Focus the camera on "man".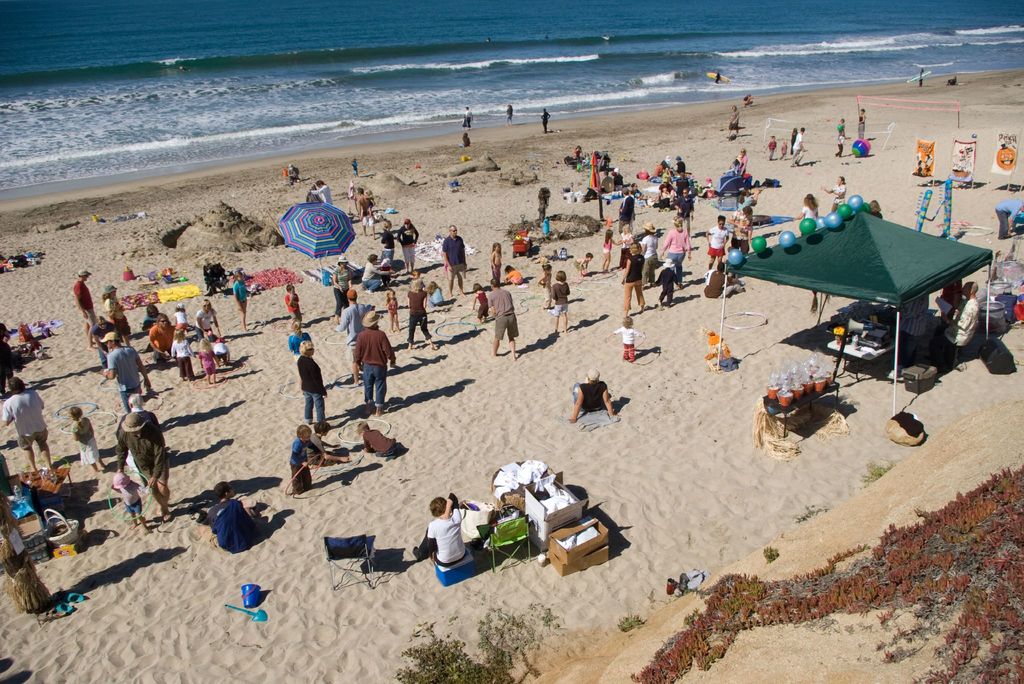
Focus region: <box>673,187,694,238</box>.
